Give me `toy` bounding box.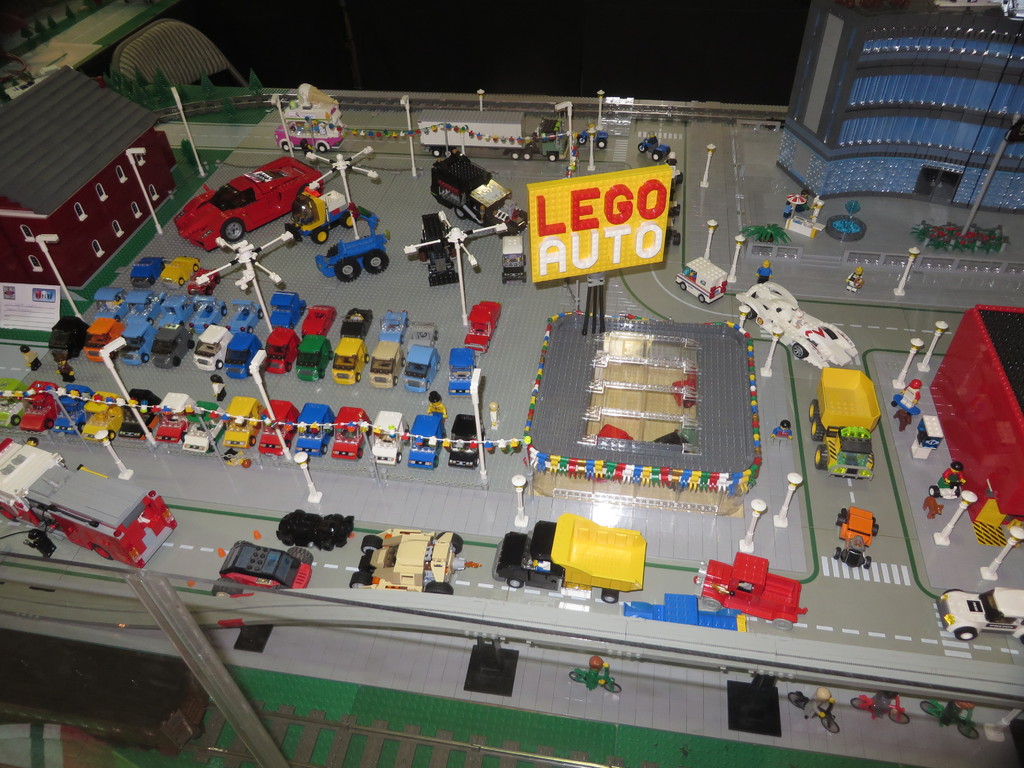
259 397 301 454.
